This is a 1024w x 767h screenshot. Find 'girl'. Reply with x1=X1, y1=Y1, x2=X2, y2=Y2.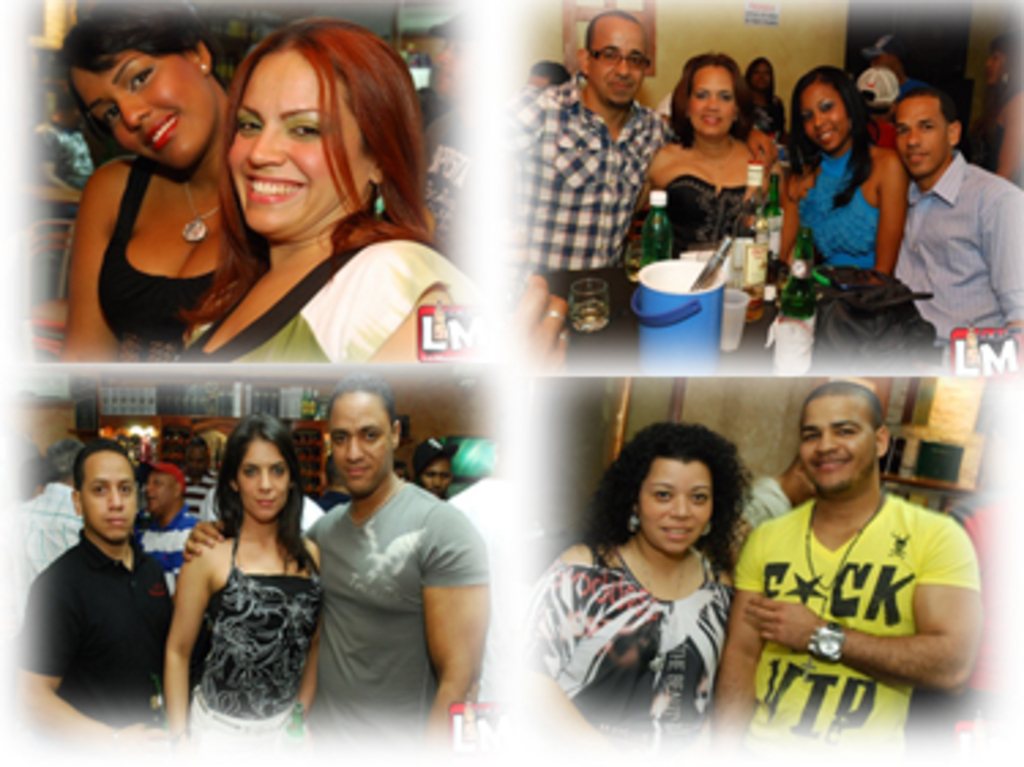
x1=167, y1=8, x2=461, y2=388.
